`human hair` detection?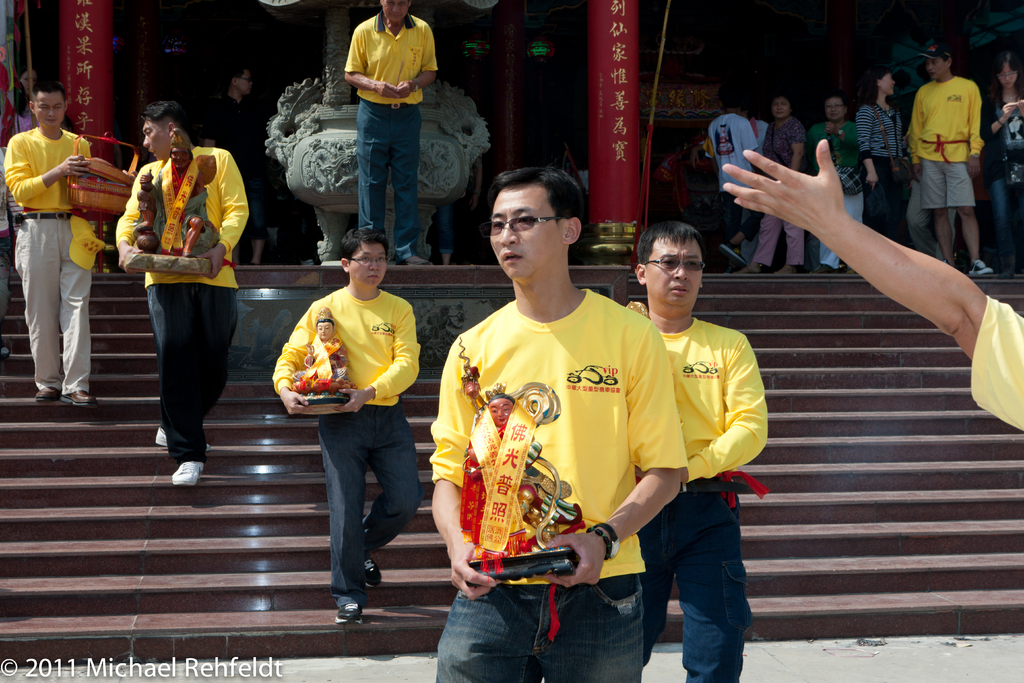
770/91/796/117
